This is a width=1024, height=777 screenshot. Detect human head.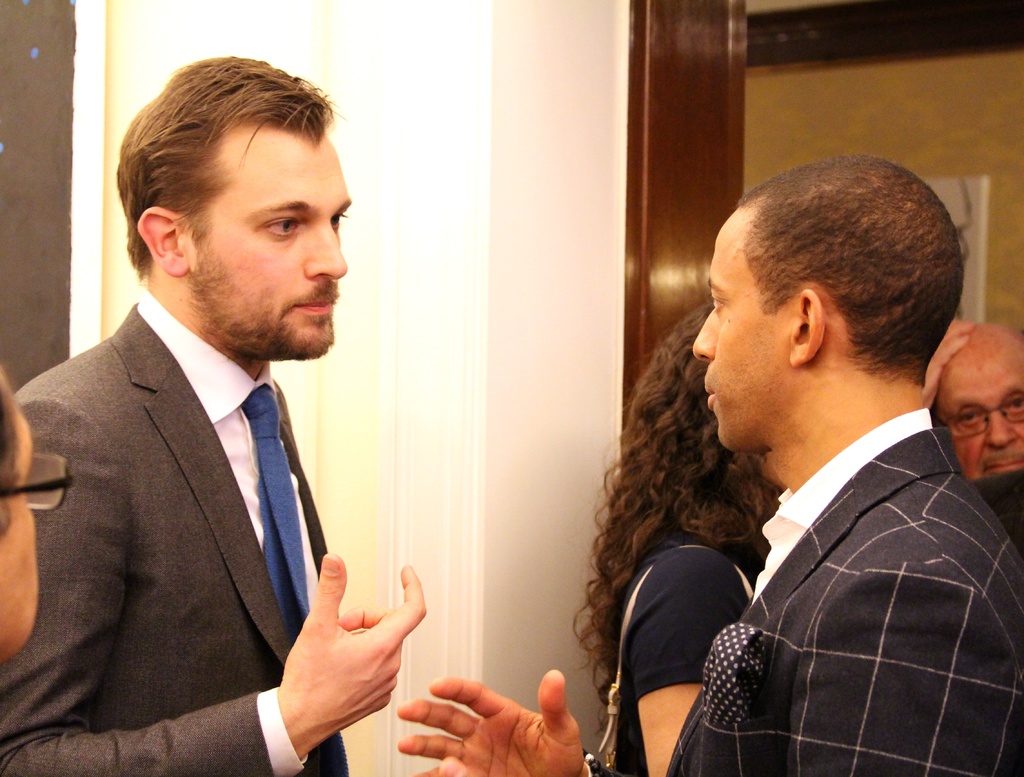
(0,371,44,666).
